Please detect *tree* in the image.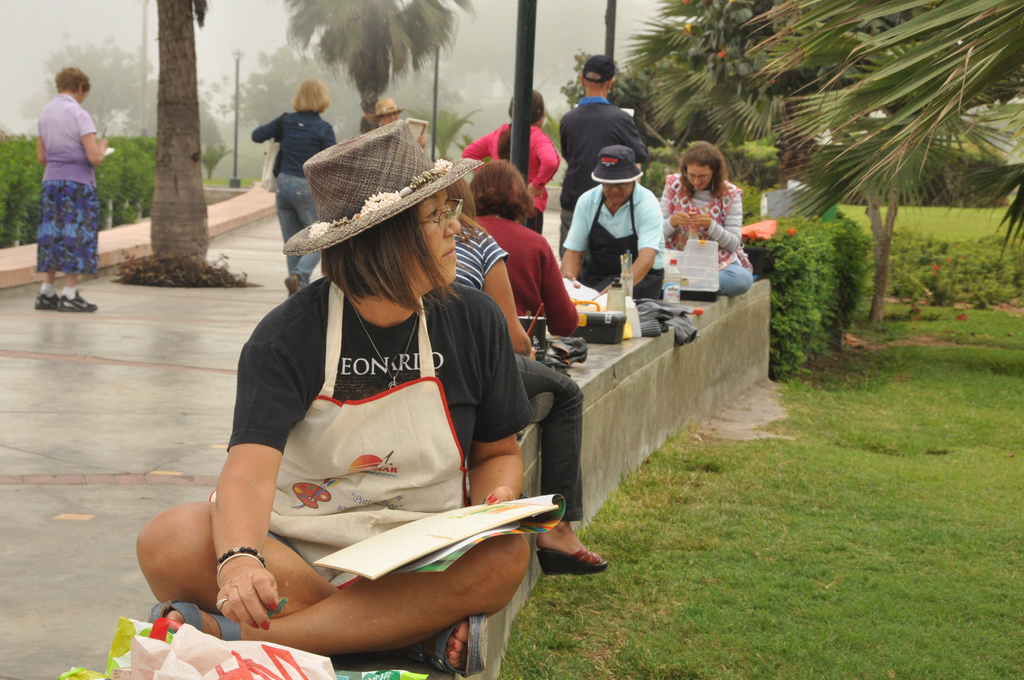
(279, 0, 488, 114).
